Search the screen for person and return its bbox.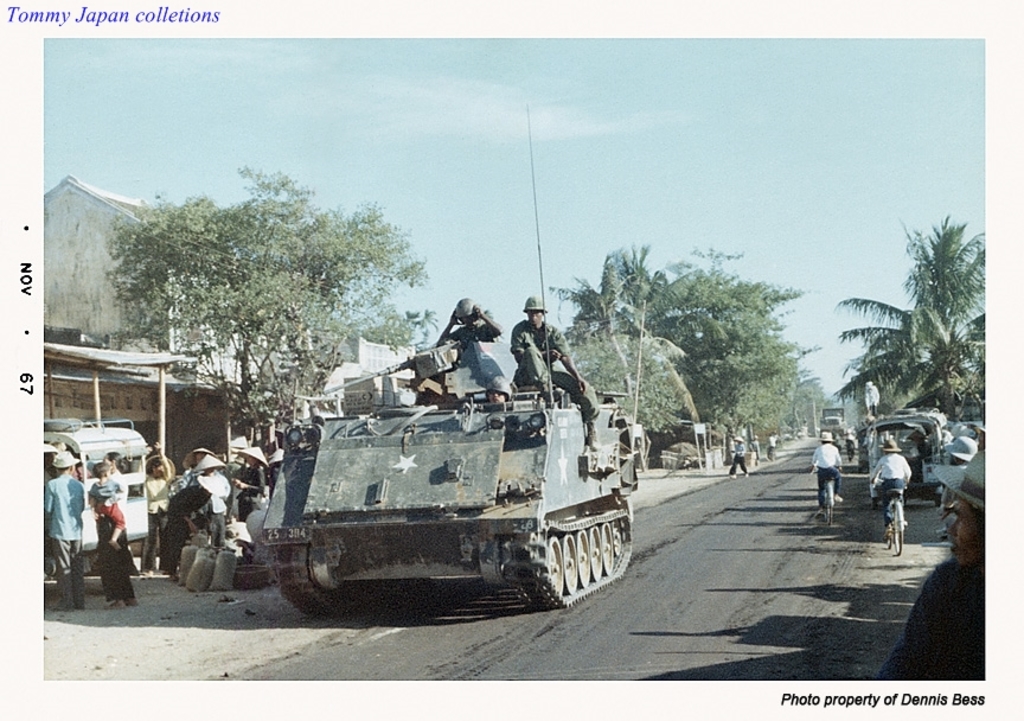
Found: x1=88, y1=460, x2=129, y2=550.
